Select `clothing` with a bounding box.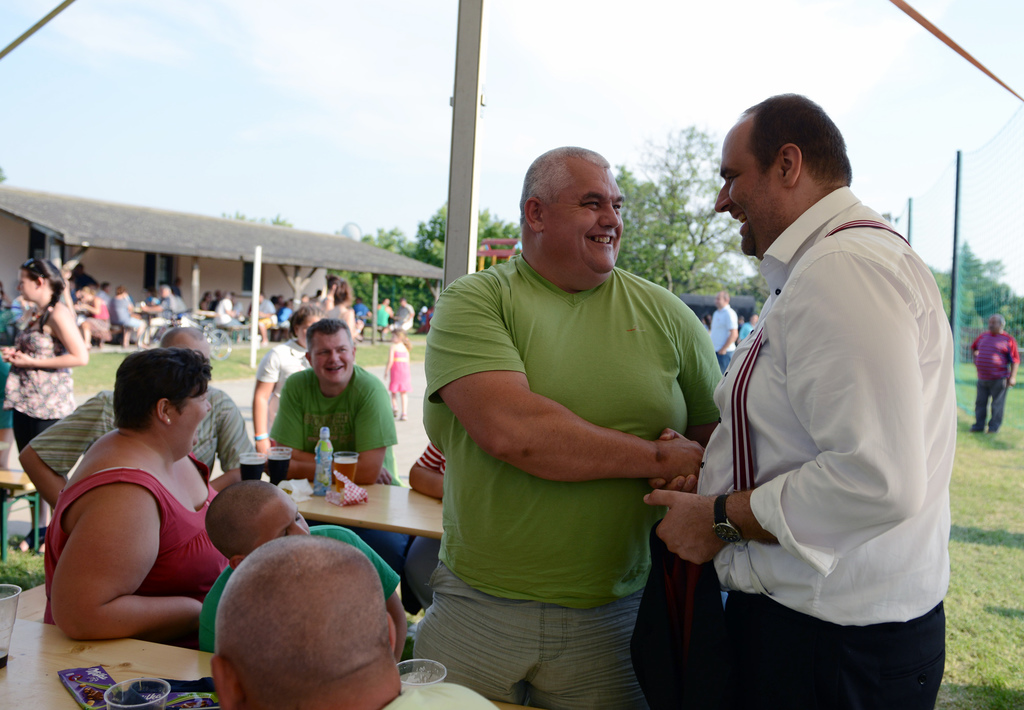
709,302,739,363.
